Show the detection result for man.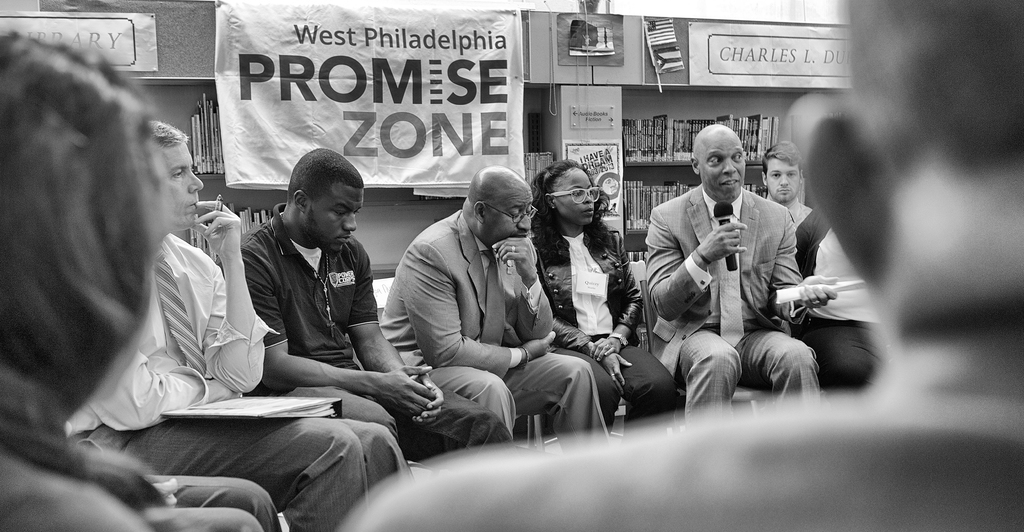
218:148:521:510.
